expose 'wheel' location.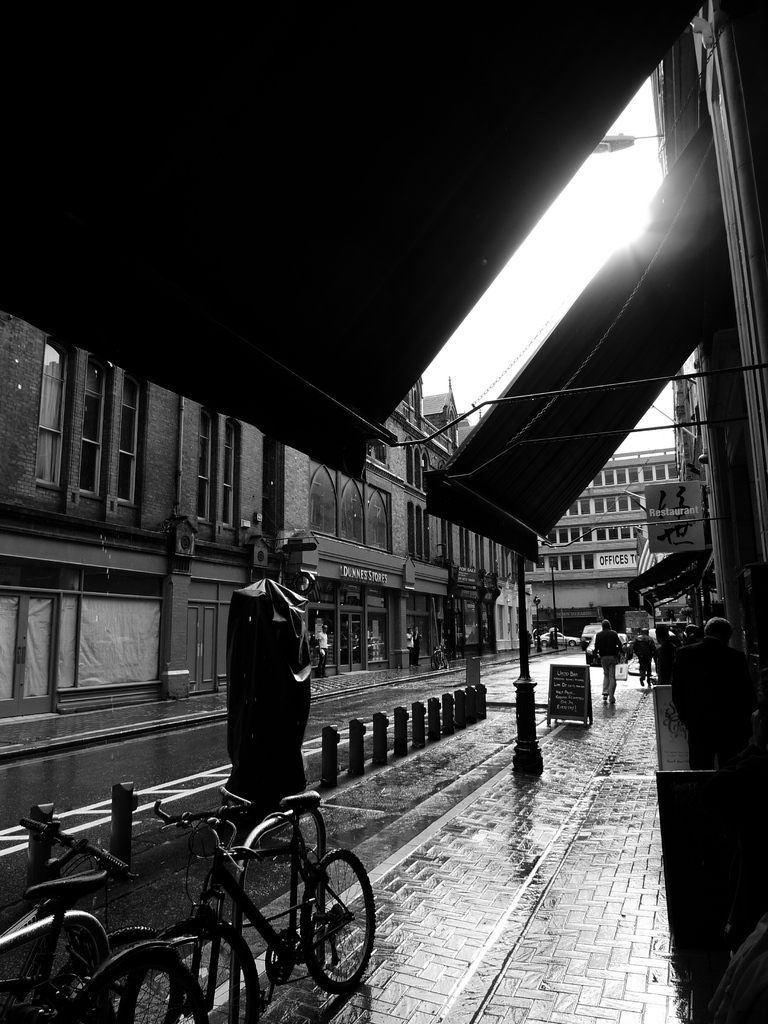
Exposed at rect(60, 925, 179, 1023).
